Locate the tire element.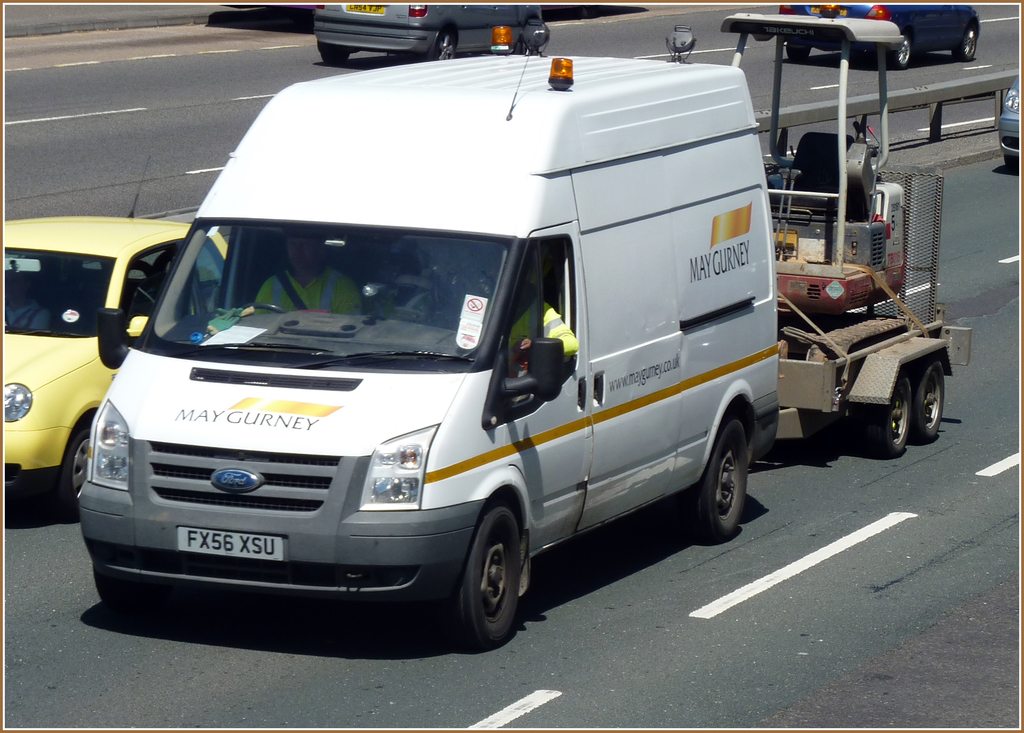
Element bbox: x1=321, y1=55, x2=350, y2=64.
